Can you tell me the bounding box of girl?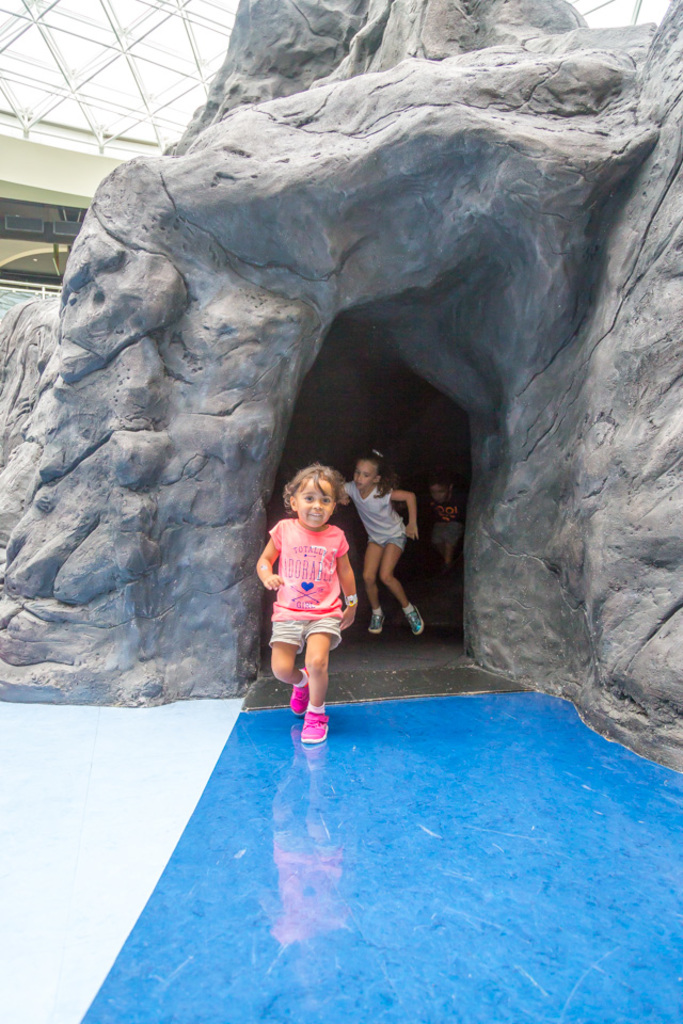
pyautogui.locateOnScreen(423, 479, 467, 574).
